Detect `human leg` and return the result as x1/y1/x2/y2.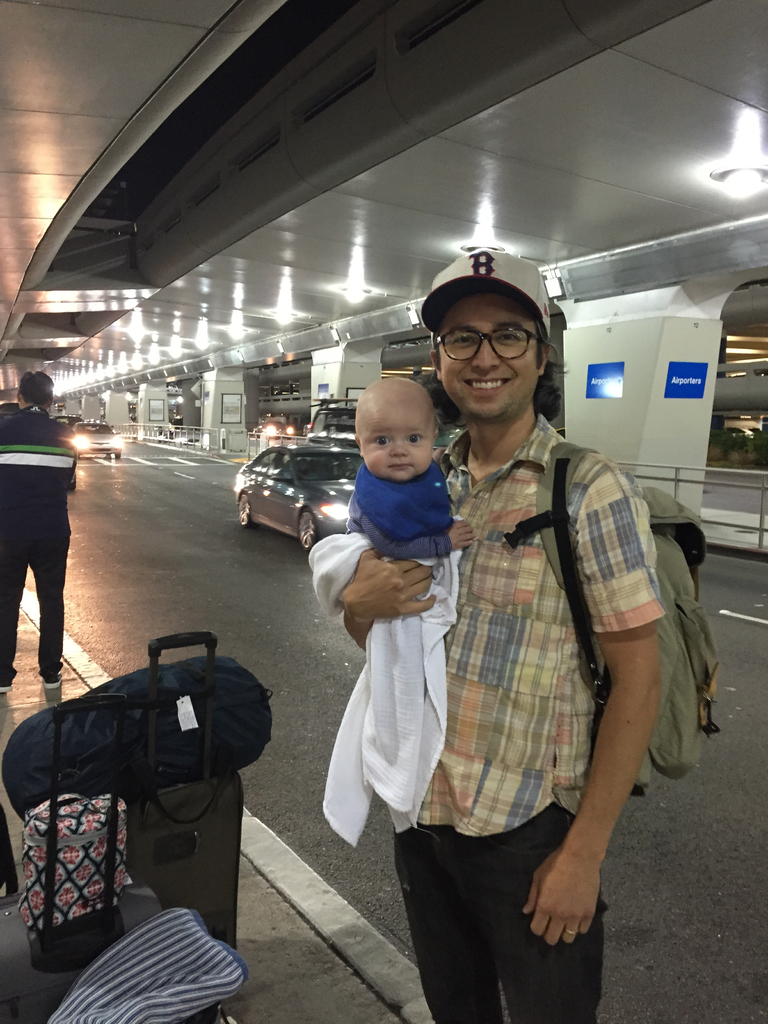
4/521/24/689.
